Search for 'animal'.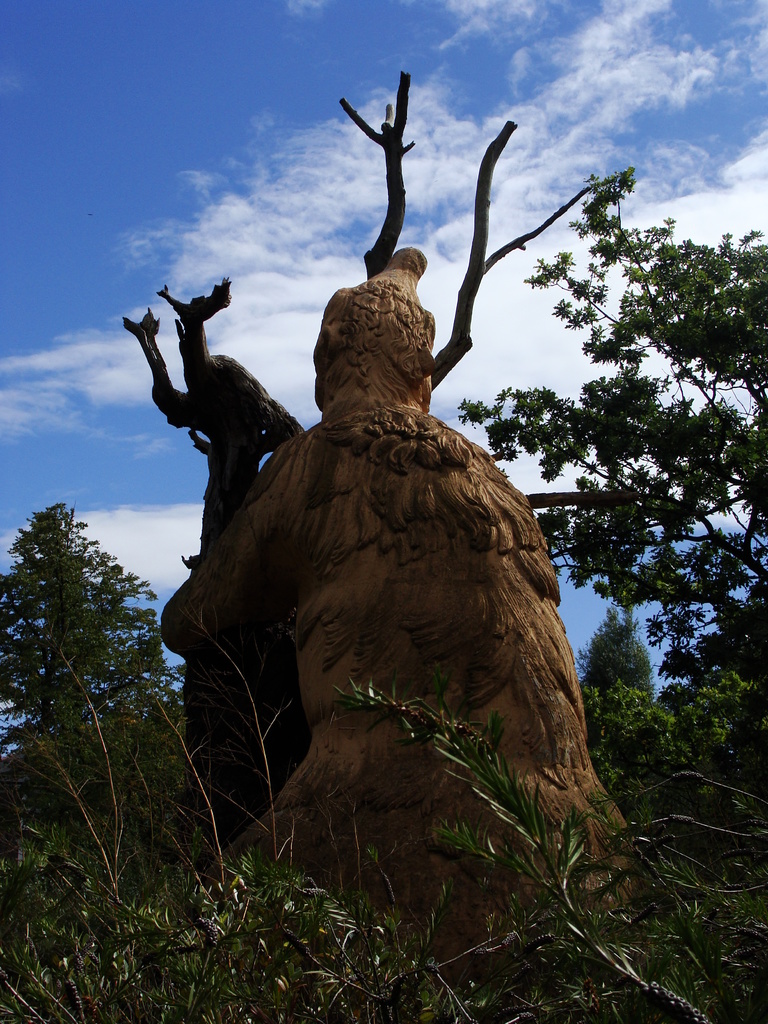
Found at x1=159, y1=250, x2=640, y2=995.
